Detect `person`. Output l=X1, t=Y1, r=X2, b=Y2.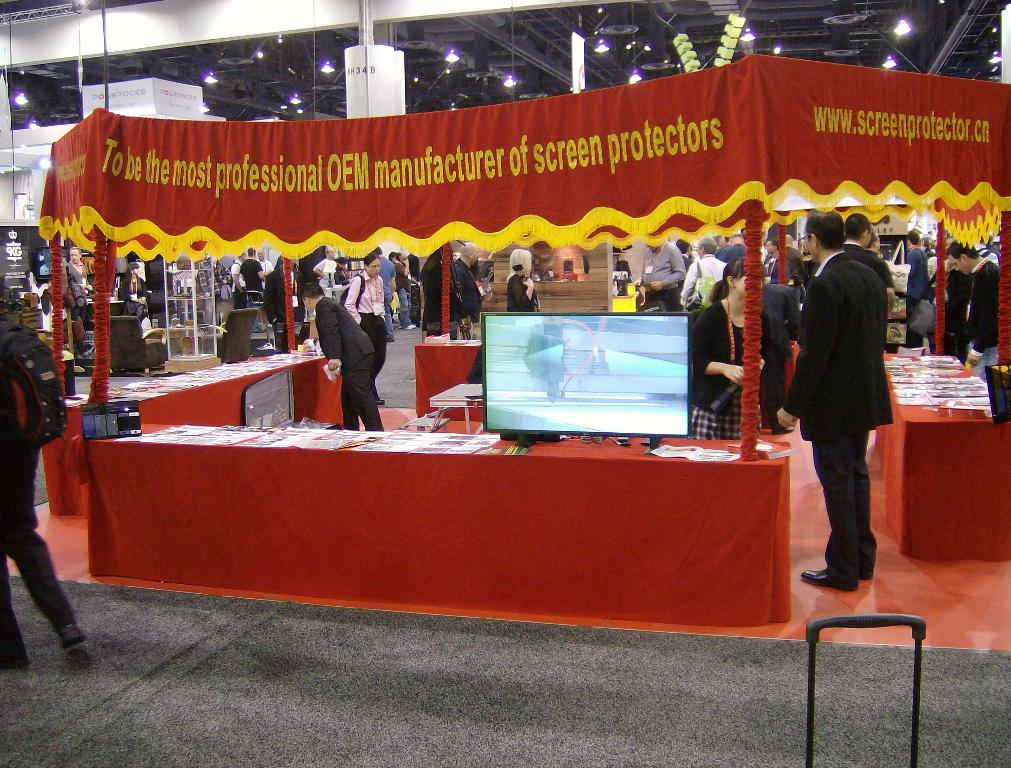
l=640, t=243, r=680, b=314.
